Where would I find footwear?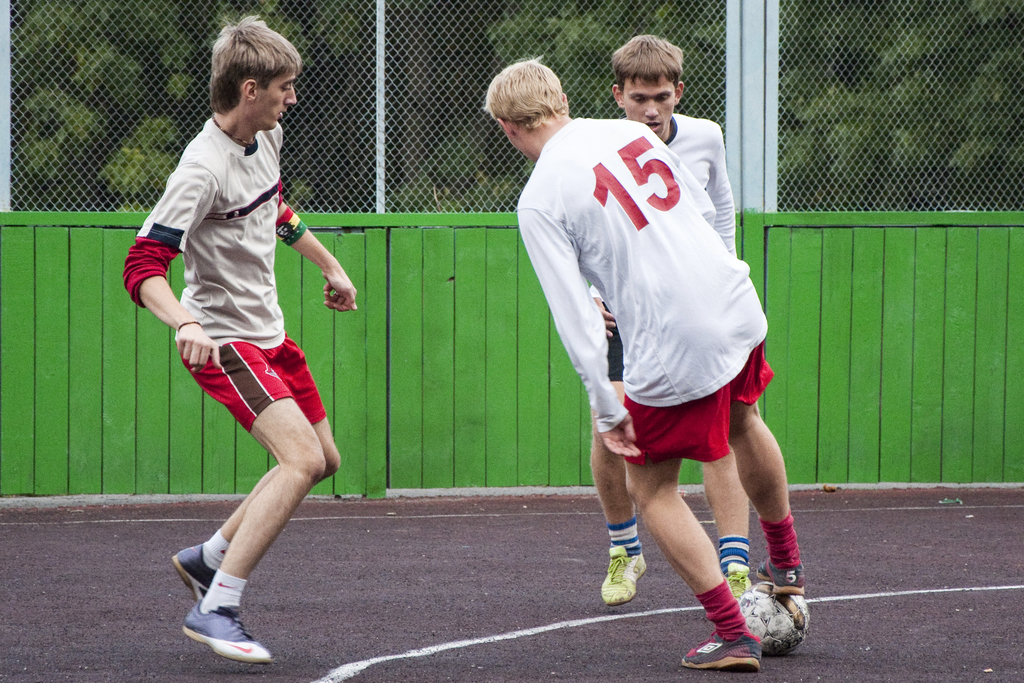
At x1=680, y1=632, x2=762, y2=674.
